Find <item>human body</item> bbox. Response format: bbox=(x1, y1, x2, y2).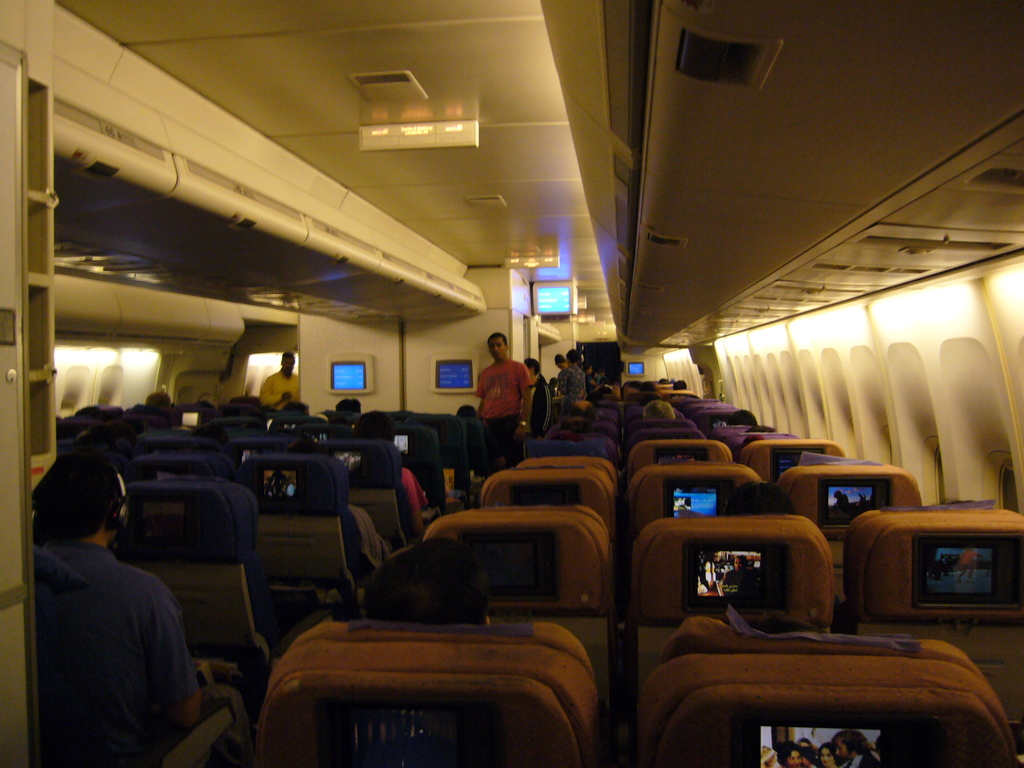
bbox=(570, 361, 587, 407).
